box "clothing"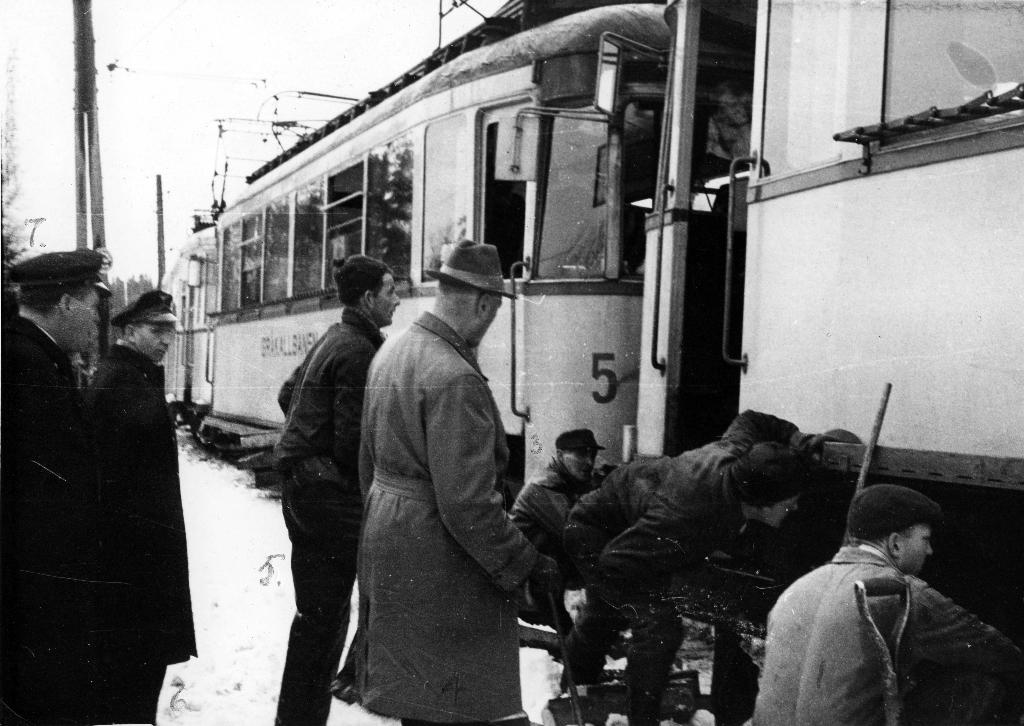
(514, 460, 629, 626)
